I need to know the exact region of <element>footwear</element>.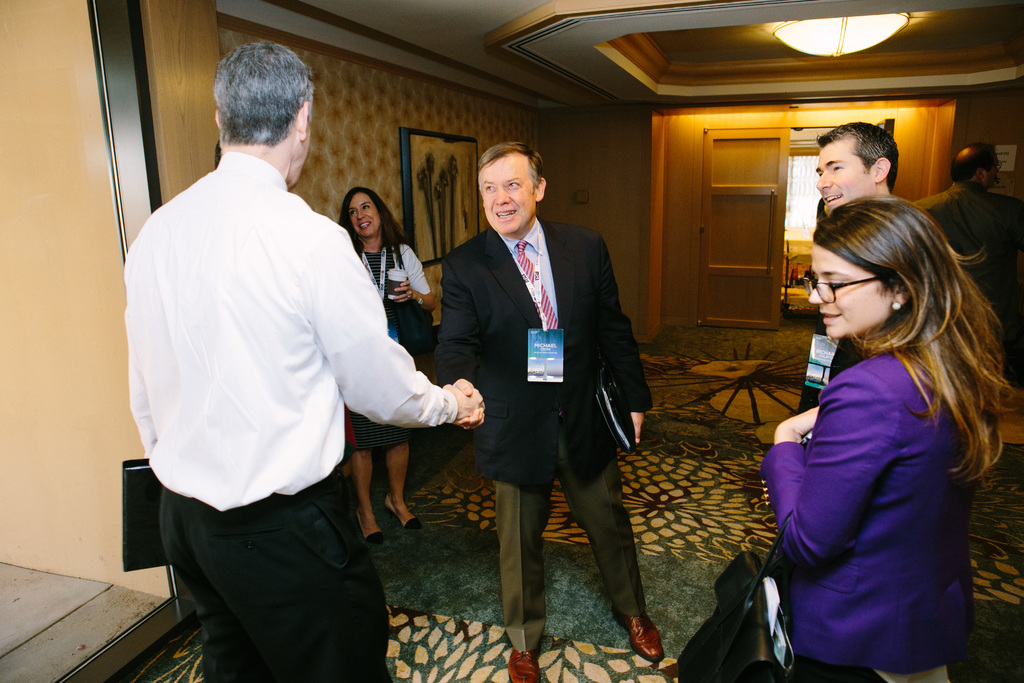
Region: <bbox>385, 494, 423, 528</bbox>.
